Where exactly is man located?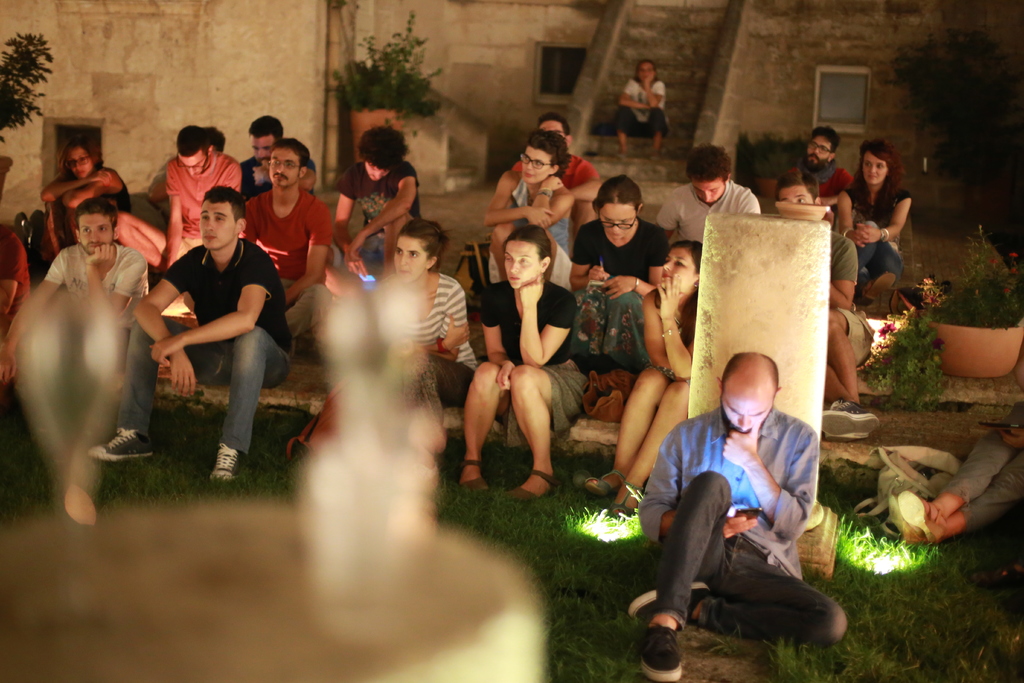
Its bounding box is 0:193:154:383.
